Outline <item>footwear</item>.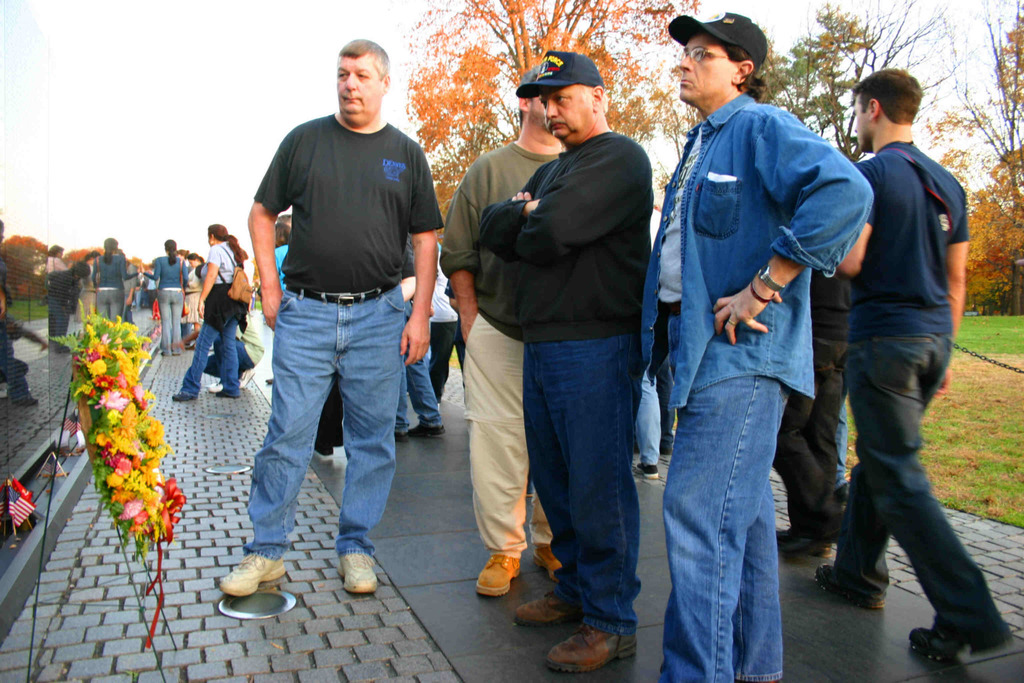
Outline: [924,593,1005,664].
